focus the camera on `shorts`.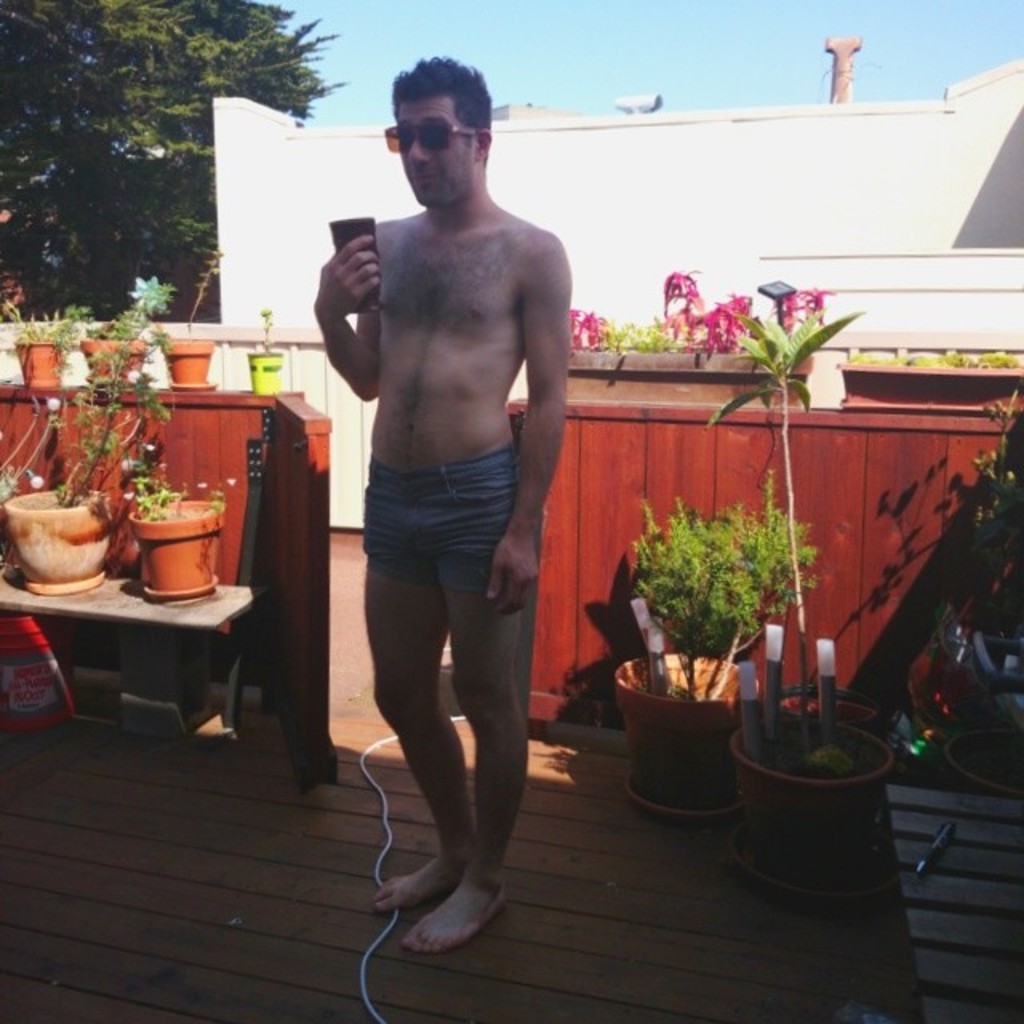
Focus region: <box>365,443,520,594</box>.
